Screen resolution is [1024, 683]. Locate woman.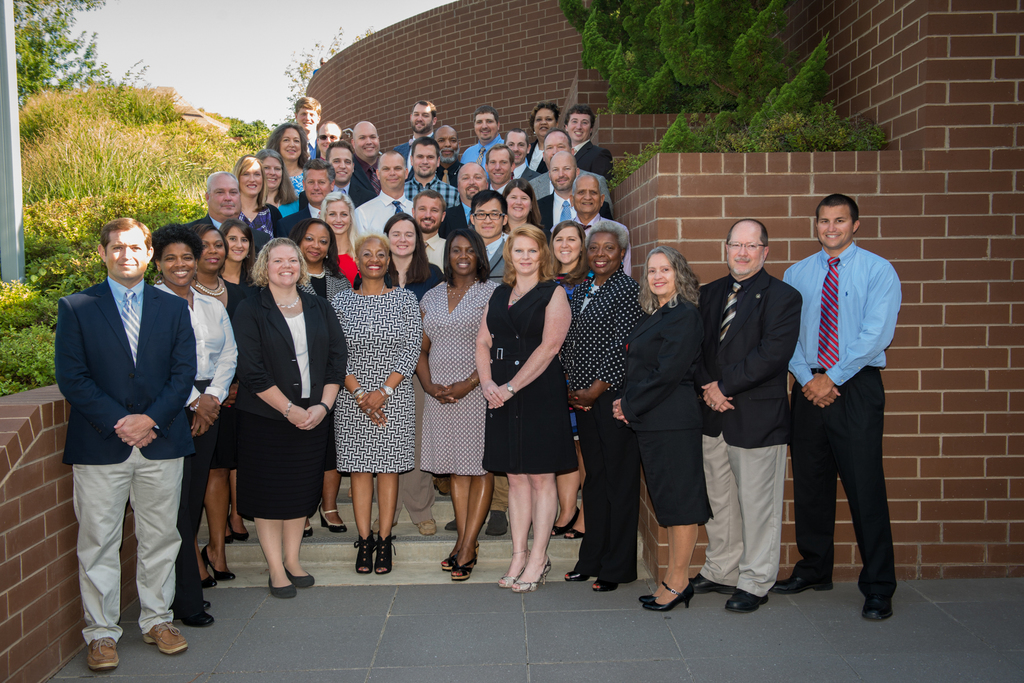
<region>330, 230, 422, 577</region>.
